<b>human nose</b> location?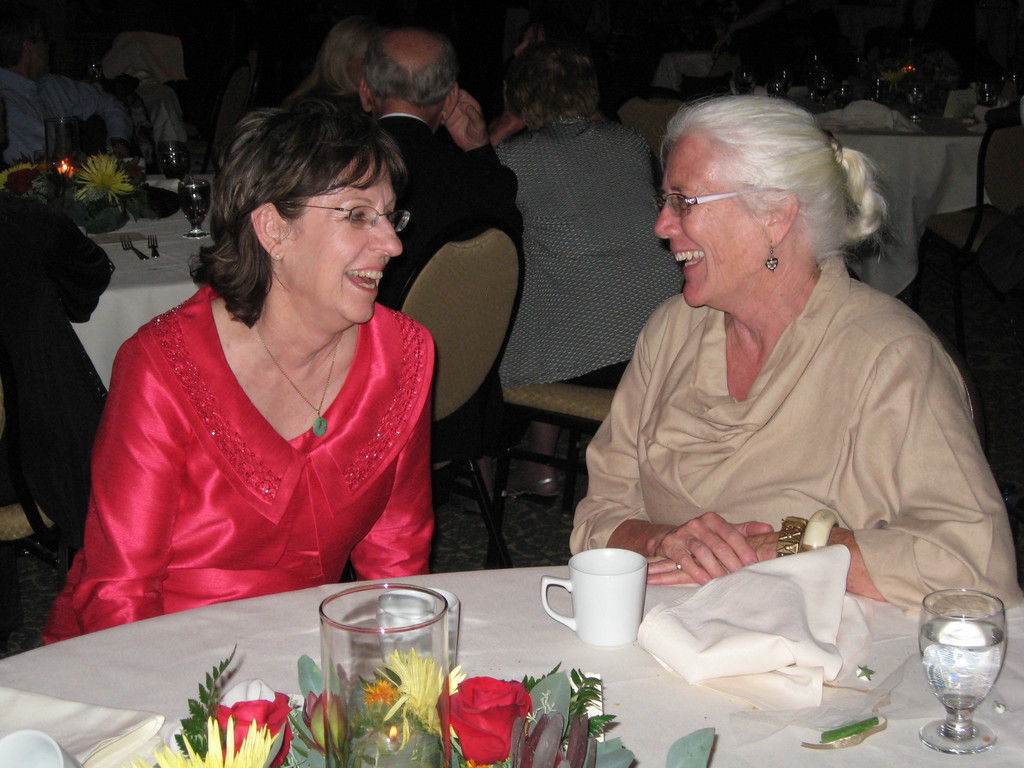
bbox(652, 202, 682, 241)
